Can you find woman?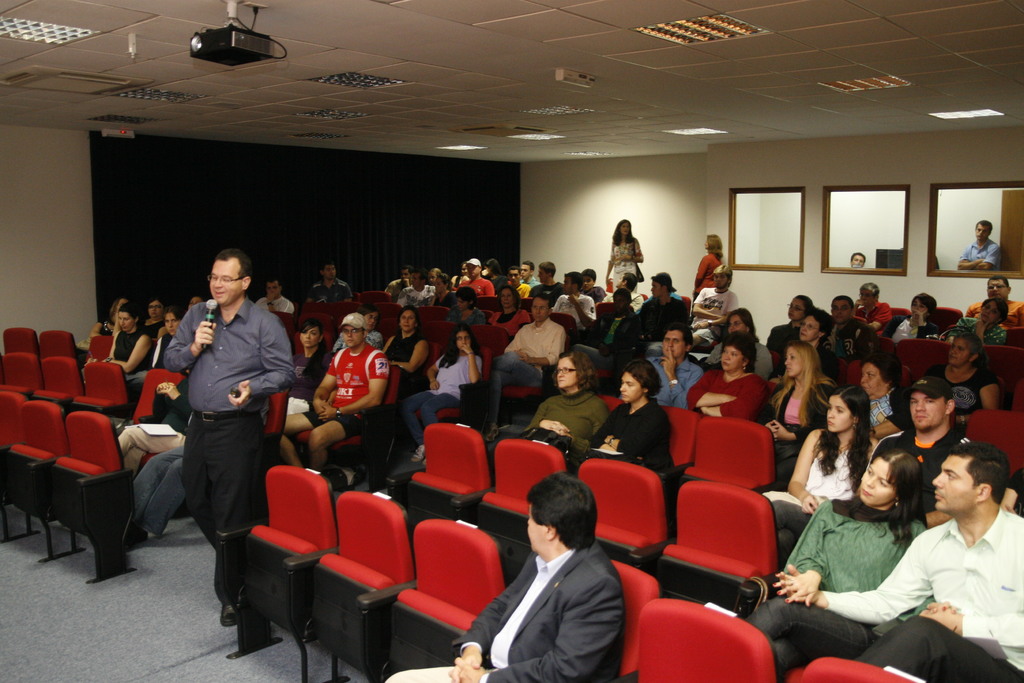
Yes, bounding box: 574:361:675:471.
